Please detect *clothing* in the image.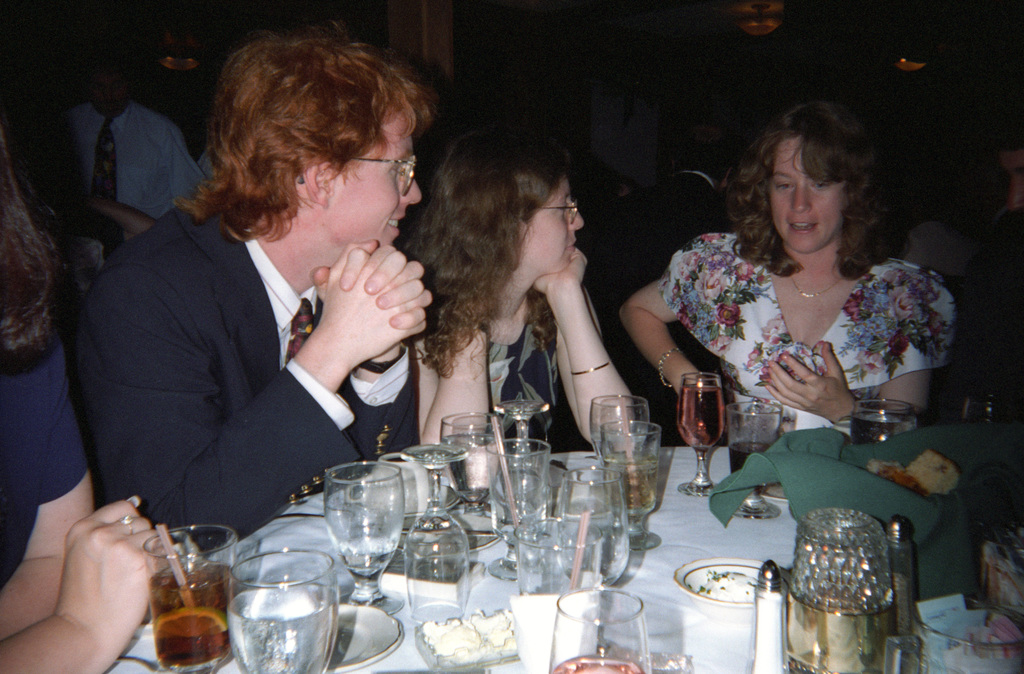
669/239/933/437.
